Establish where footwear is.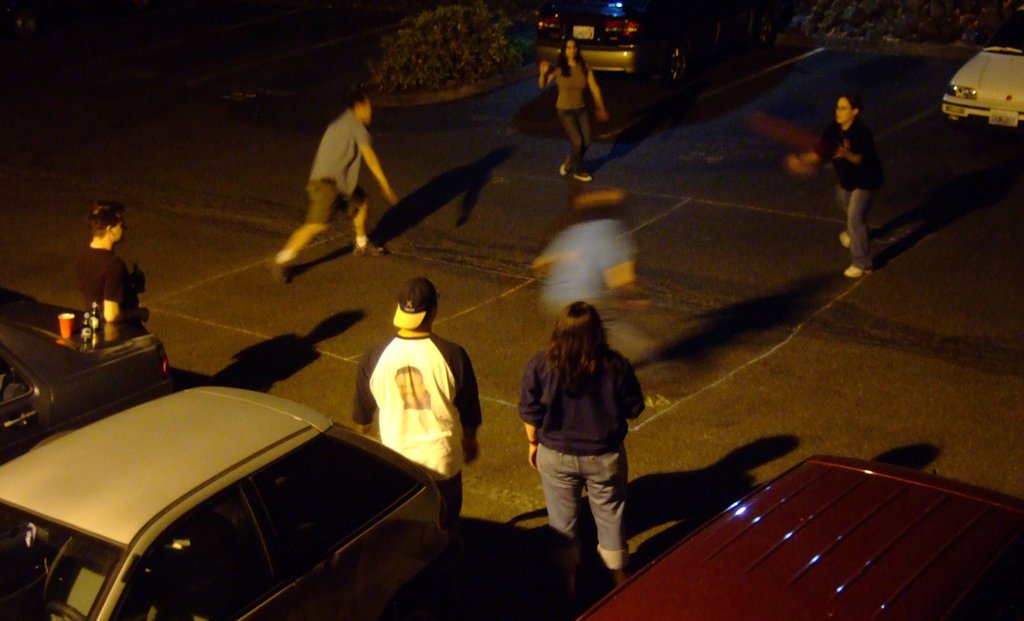
Established at select_region(269, 254, 293, 287).
